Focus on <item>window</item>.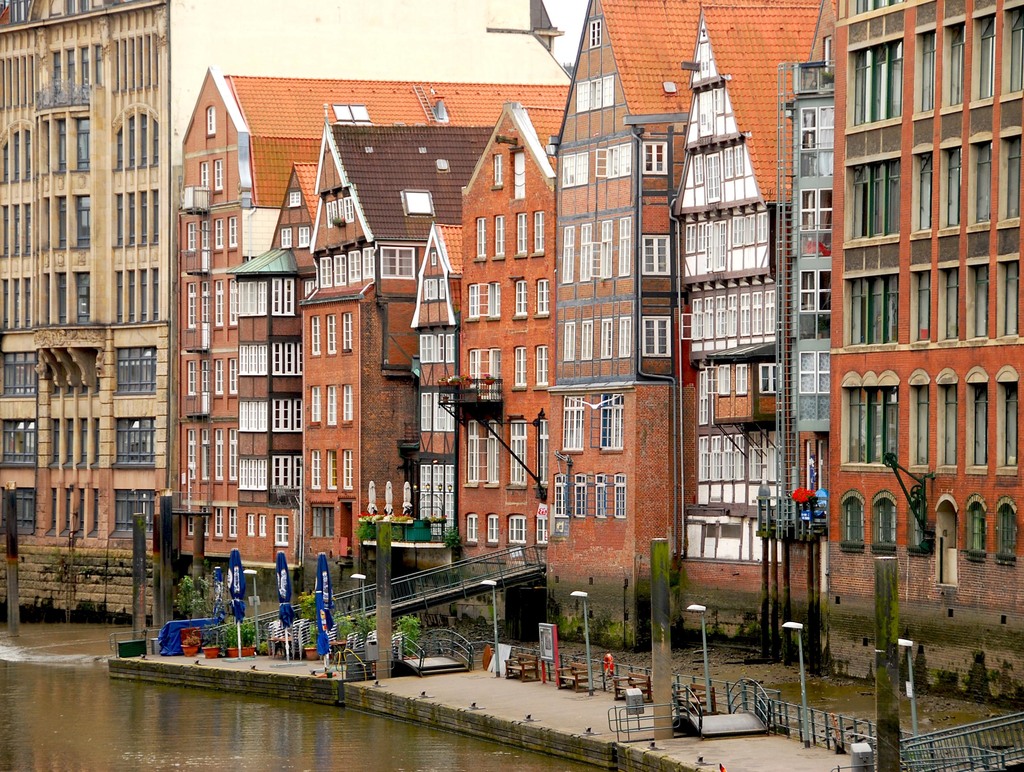
Focused at 998/495/1018/565.
